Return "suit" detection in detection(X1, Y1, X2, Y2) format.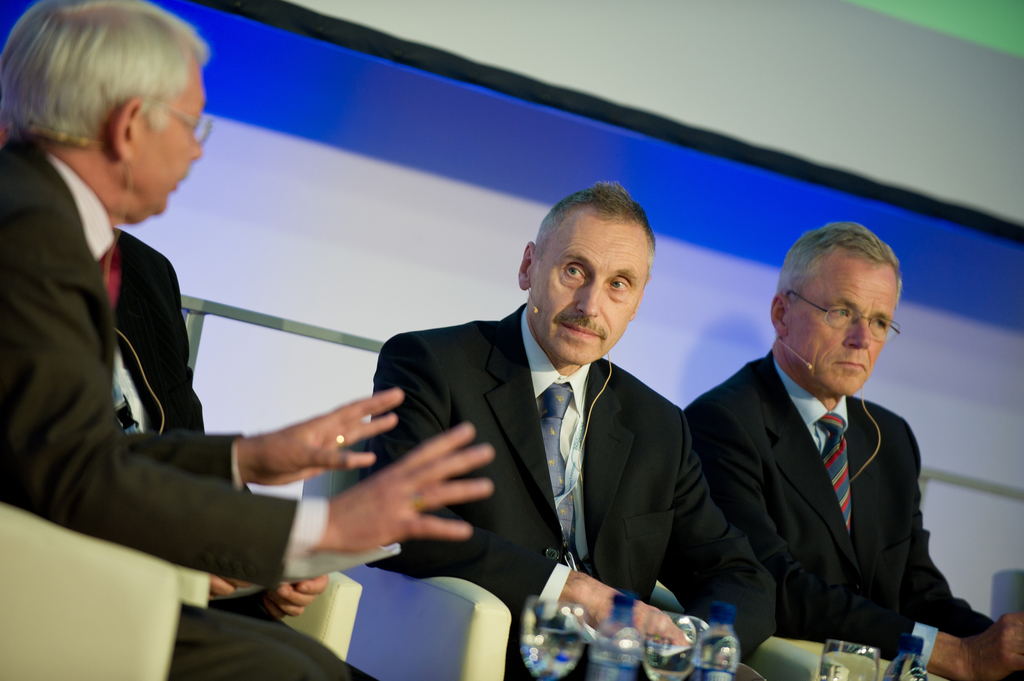
detection(359, 301, 781, 663).
